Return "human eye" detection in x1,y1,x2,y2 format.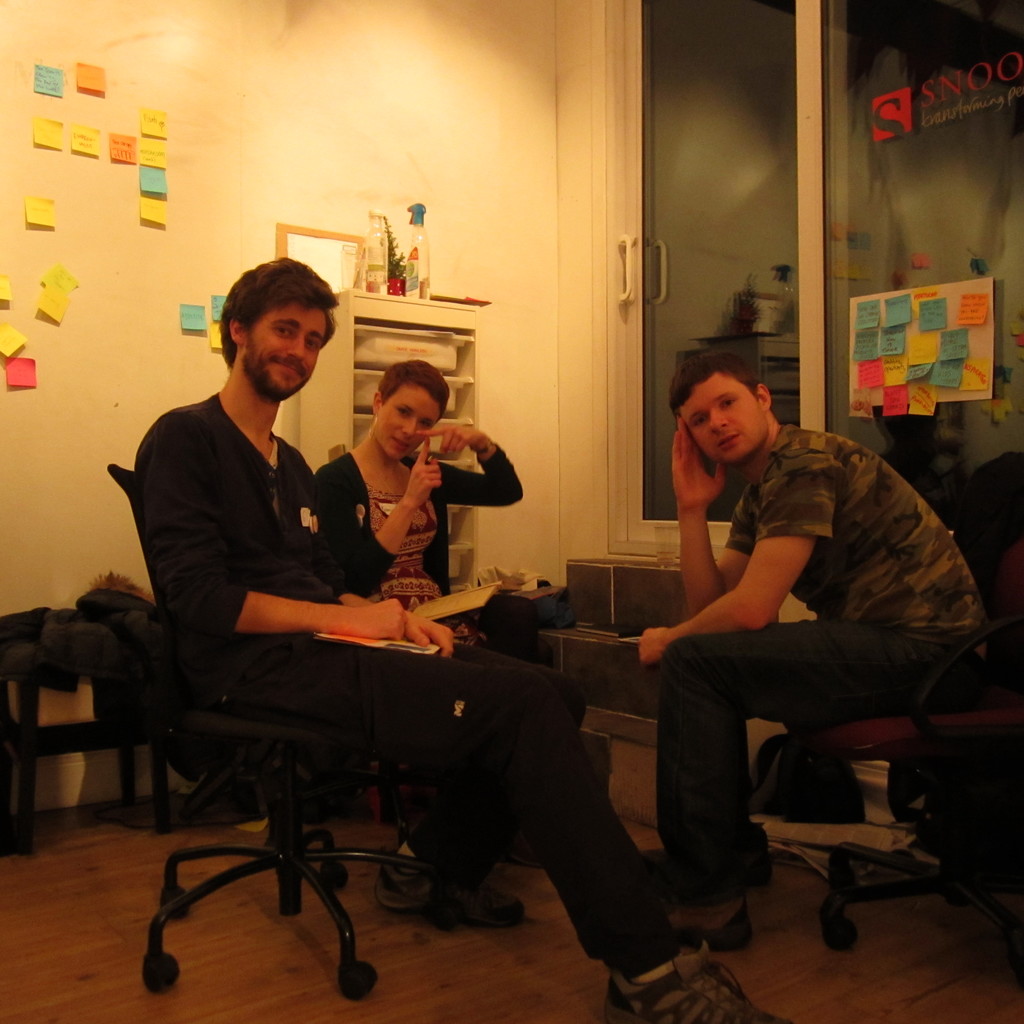
395,404,410,419.
